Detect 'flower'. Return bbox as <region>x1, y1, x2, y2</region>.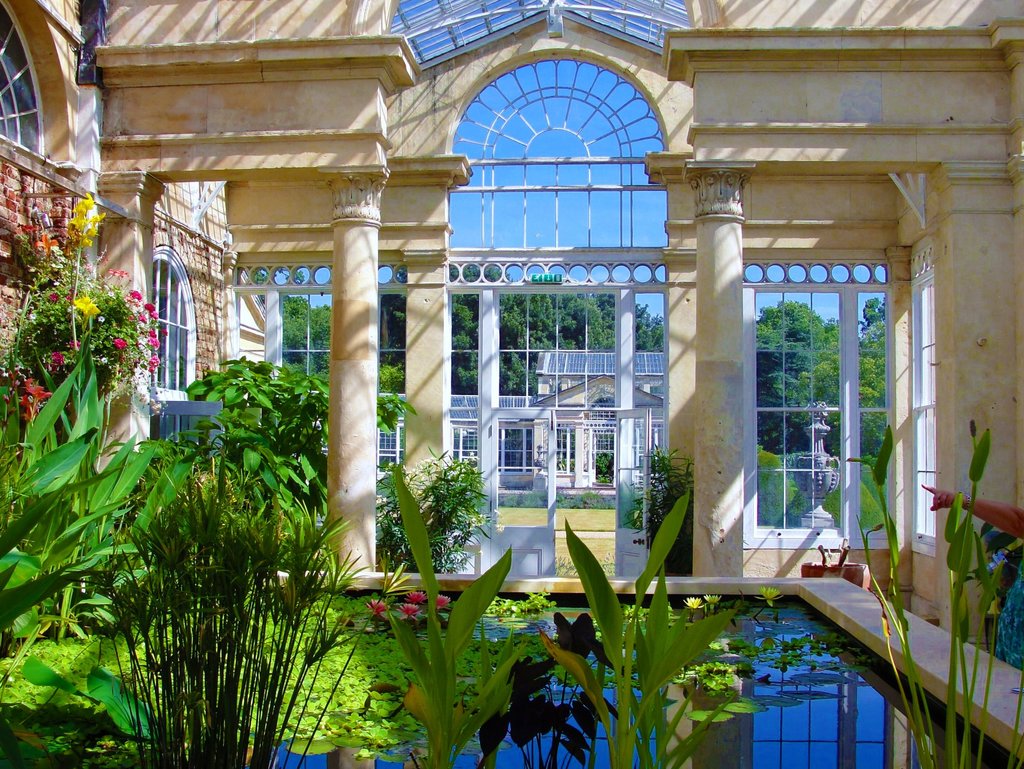
<region>74, 296, 99, 318</region>.
